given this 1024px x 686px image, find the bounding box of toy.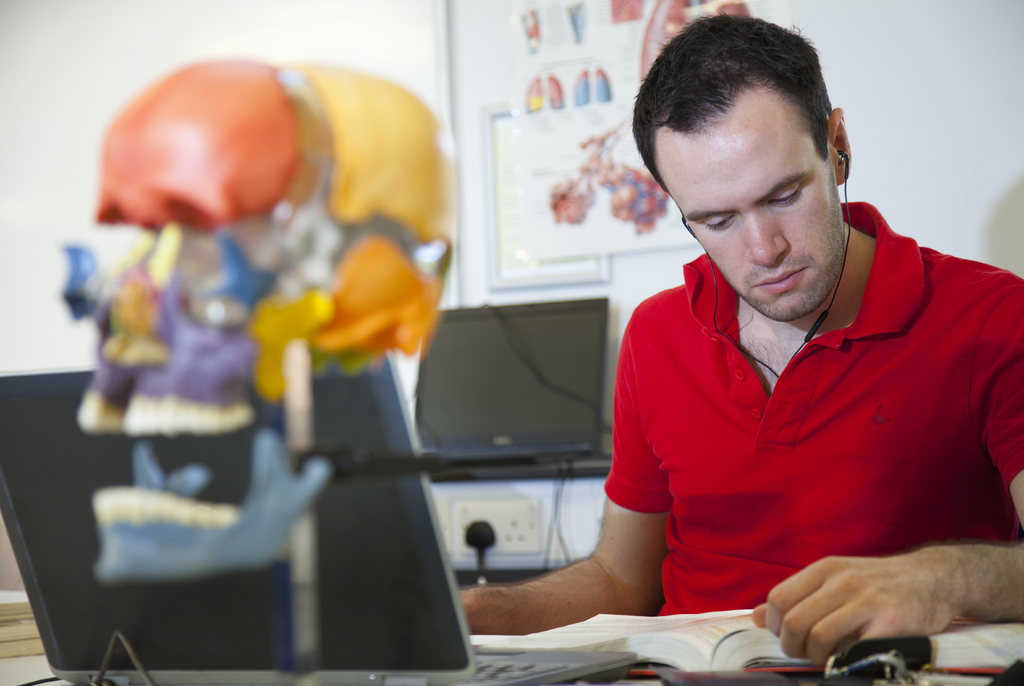
locate(94, 80, 737, 665).
